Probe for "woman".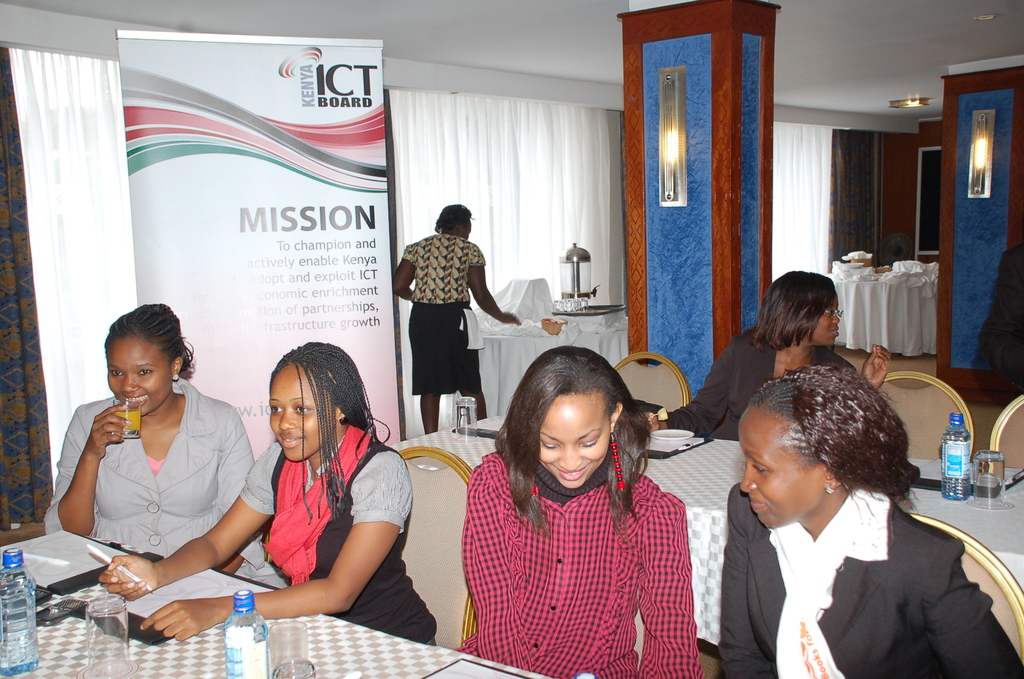
Probe result: detection(456, 343, 712, 678).
